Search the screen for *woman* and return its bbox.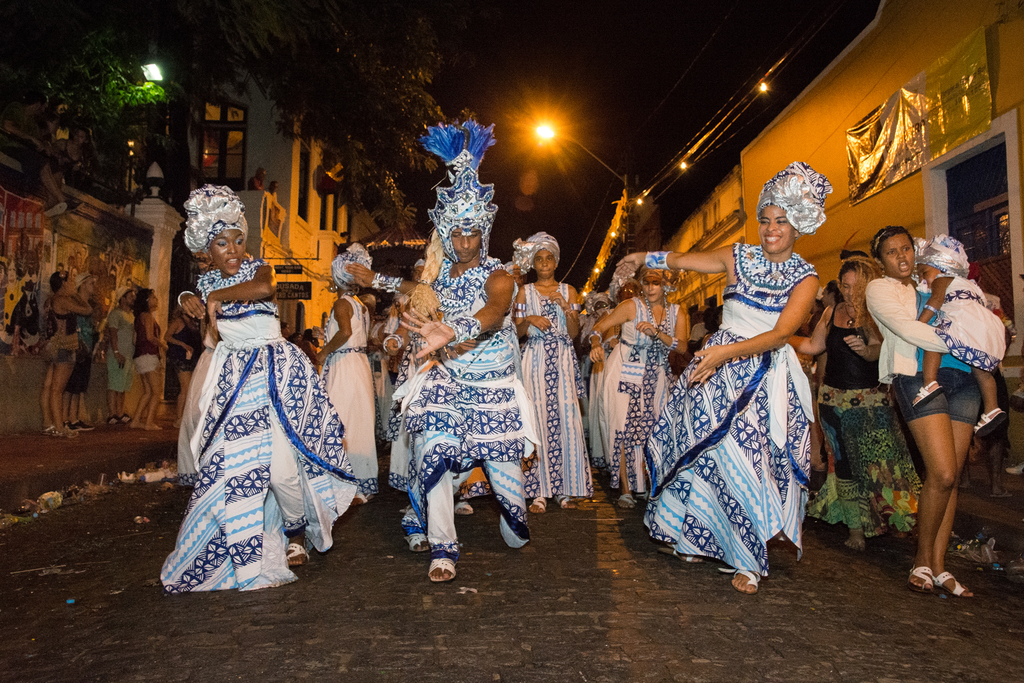
Found: left=612, top=163, right=824, bottom=596.
